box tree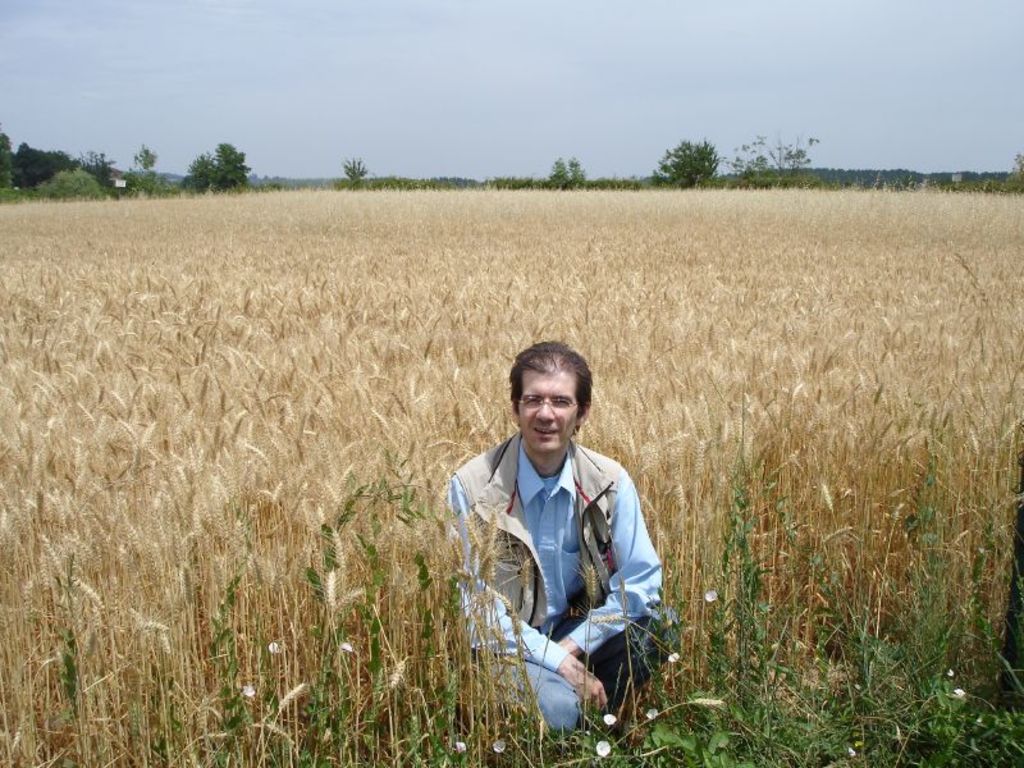
region(4, 140, 81, 197)
